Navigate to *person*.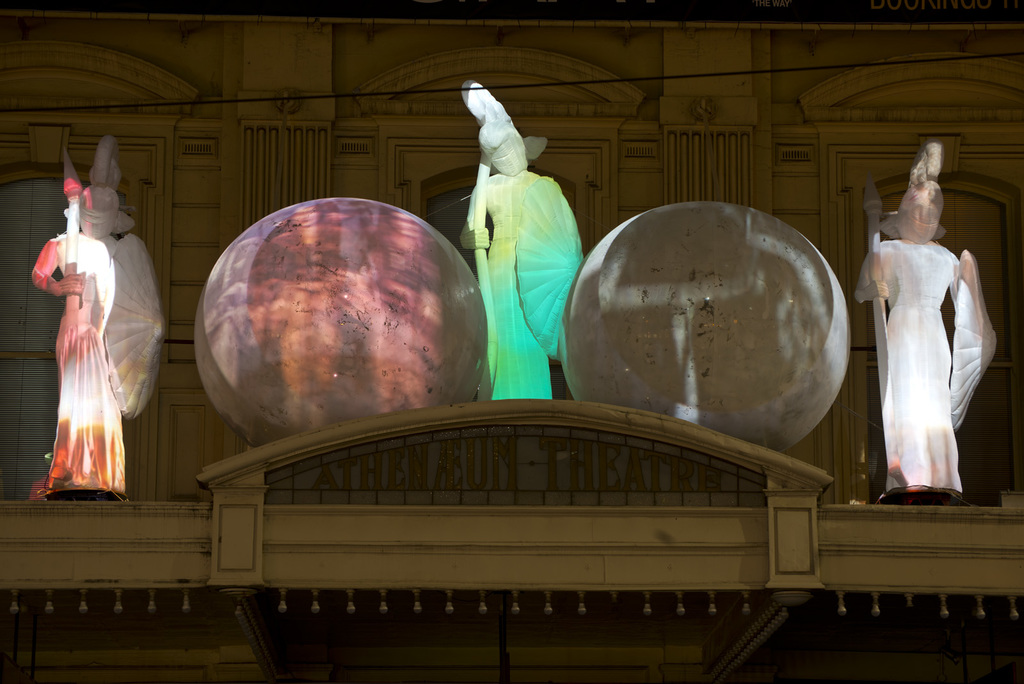
Navigation target: select_region(464, 111, 593, 401).
